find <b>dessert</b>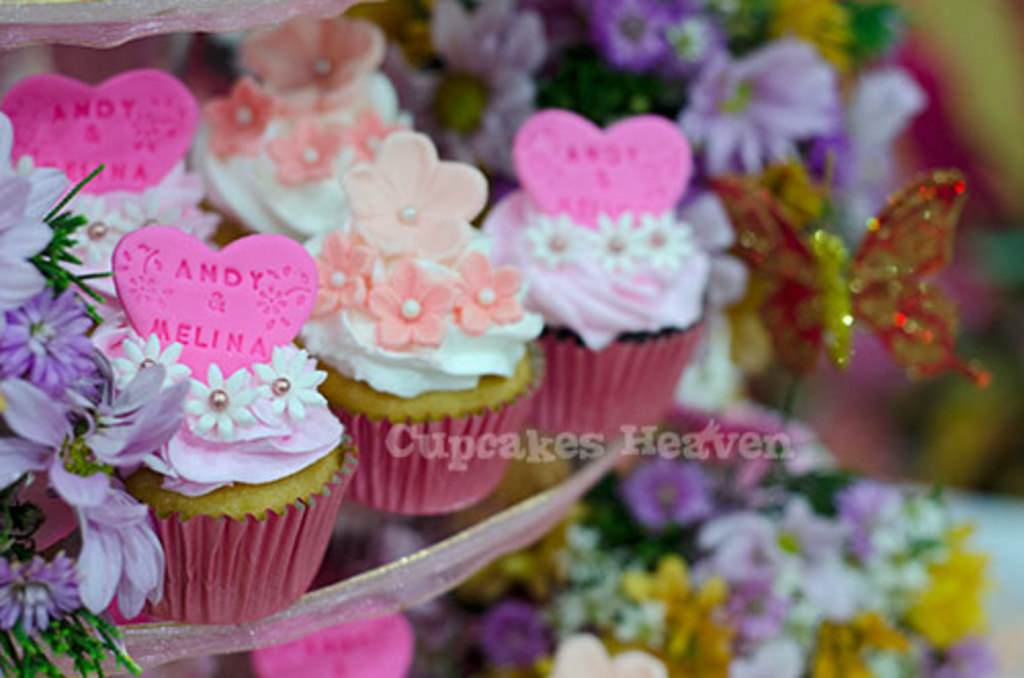
{"x1": 14, "y1": 86, "x2": 225, "y2": 248}
